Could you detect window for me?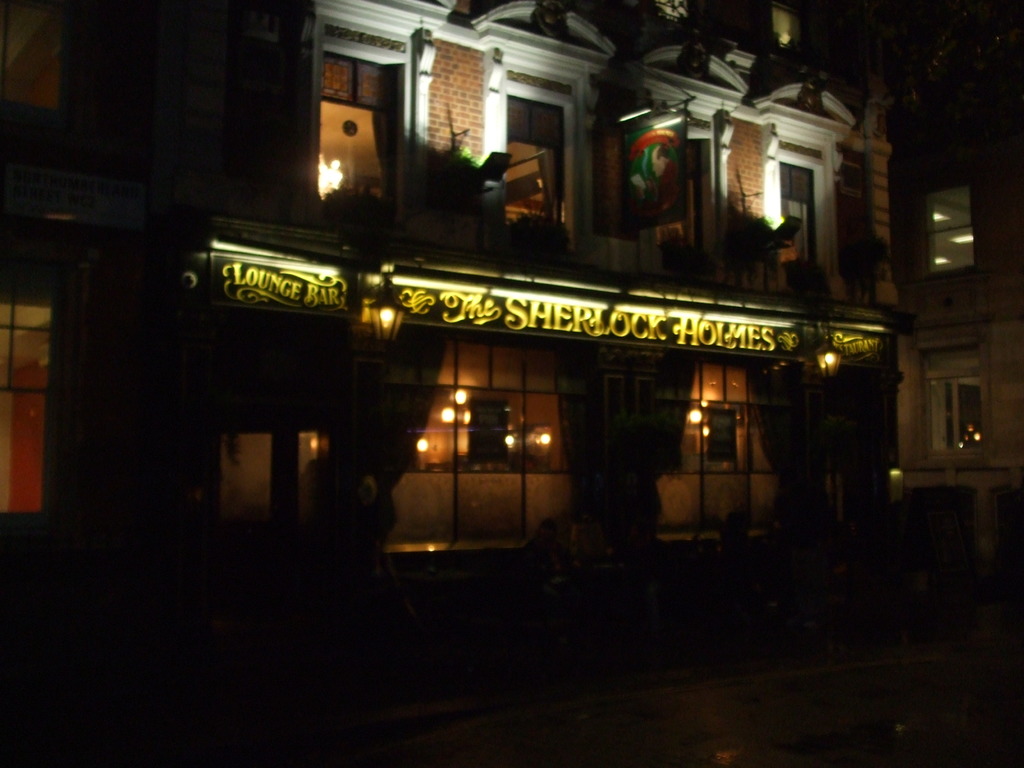
Detection result: [506, 95, 570, 231].
